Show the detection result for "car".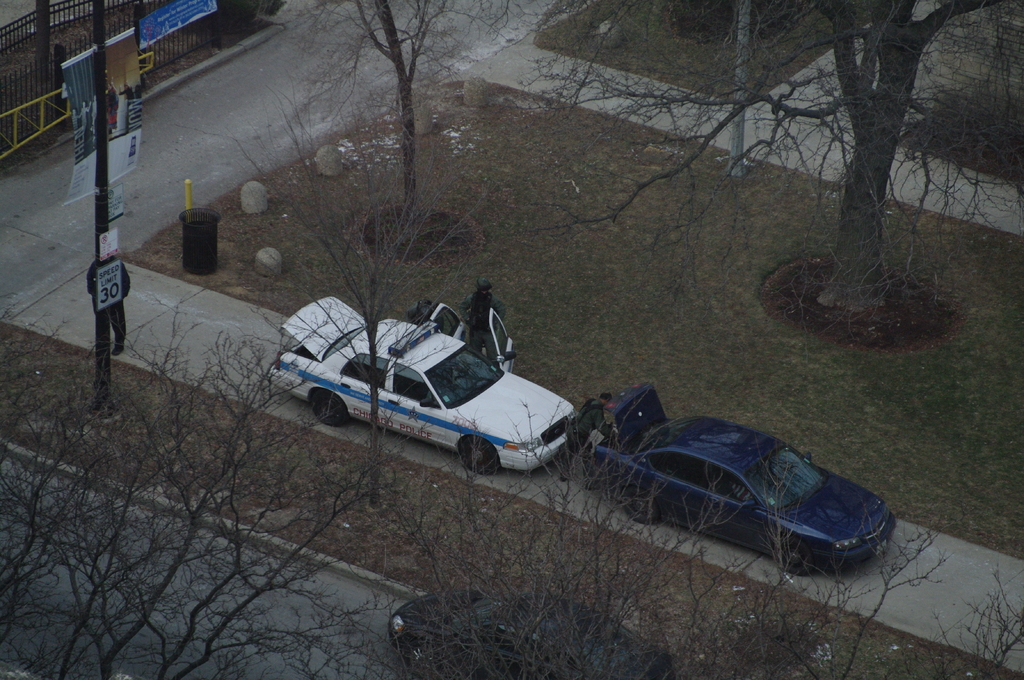
588:386:905:578.
